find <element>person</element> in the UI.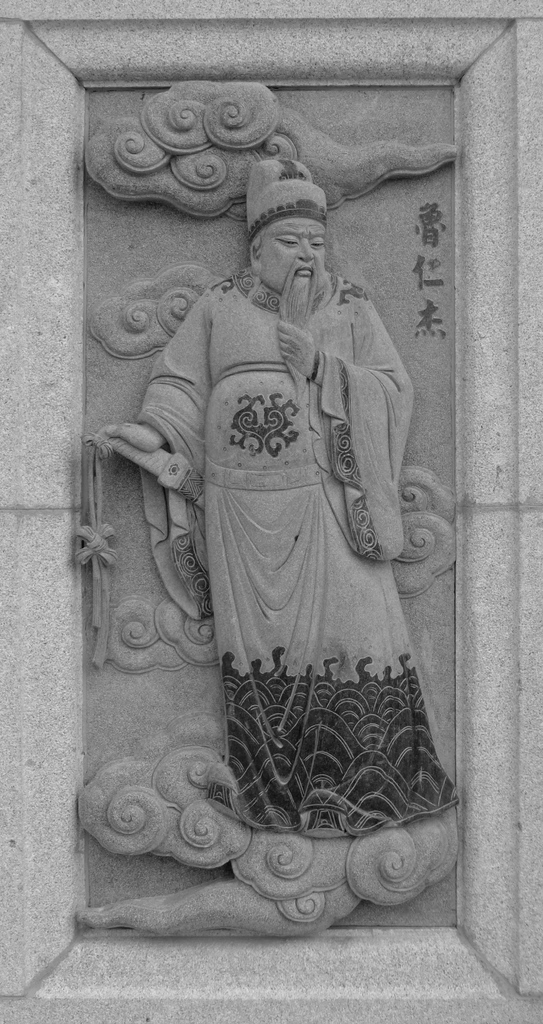
UI element at rect(67, 203, 474, 940).
